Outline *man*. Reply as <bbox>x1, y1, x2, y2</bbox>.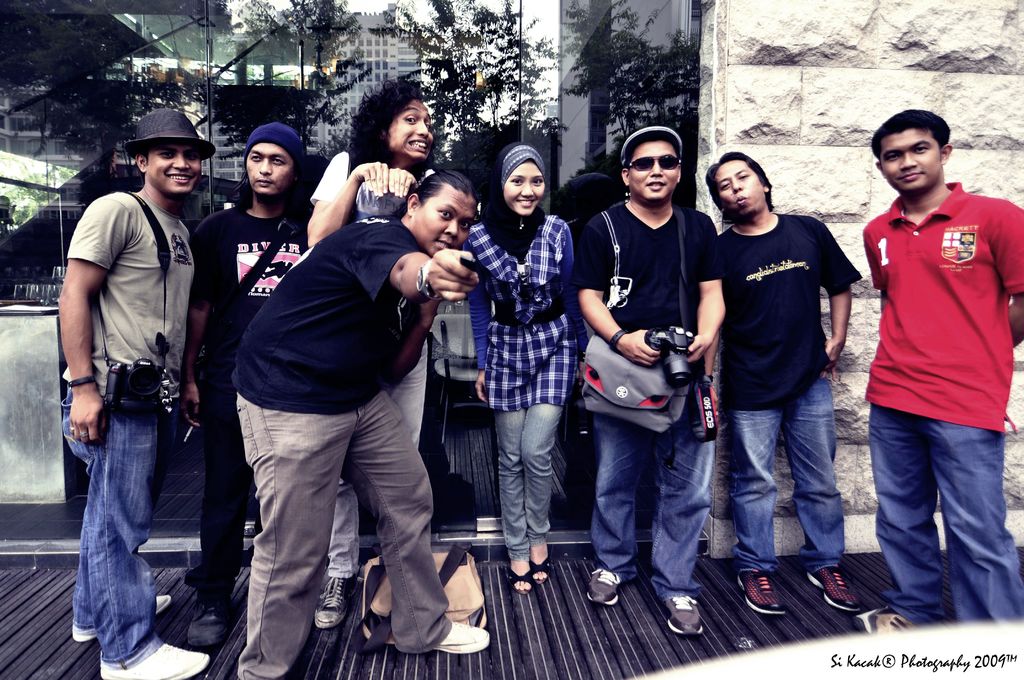
<bbox>568, 124, 730, 633</bbox>.
